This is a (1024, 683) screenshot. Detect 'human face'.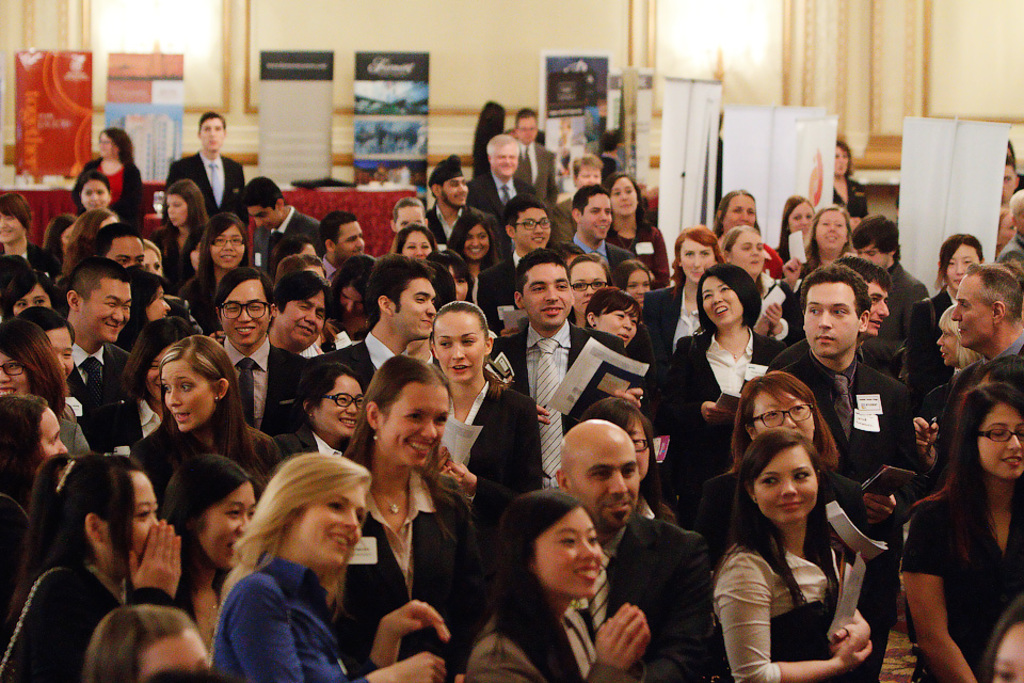
{"left": 699, "top": 272, "right": 745, "bottom": 329}.
